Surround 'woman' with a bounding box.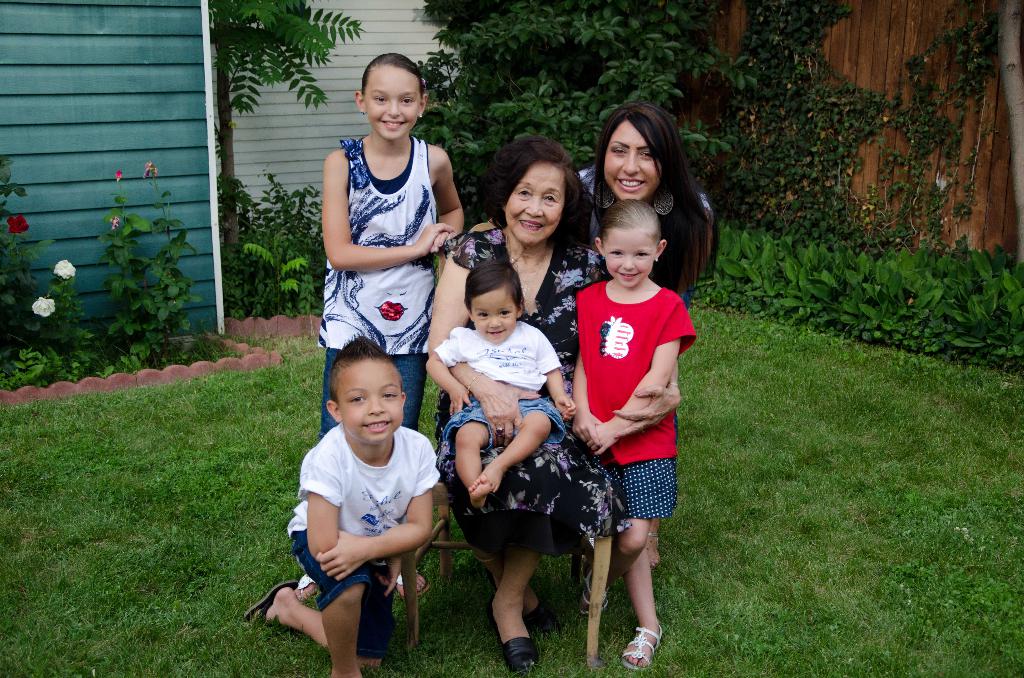
(left=434, top=138, right=606, bottom=677).
